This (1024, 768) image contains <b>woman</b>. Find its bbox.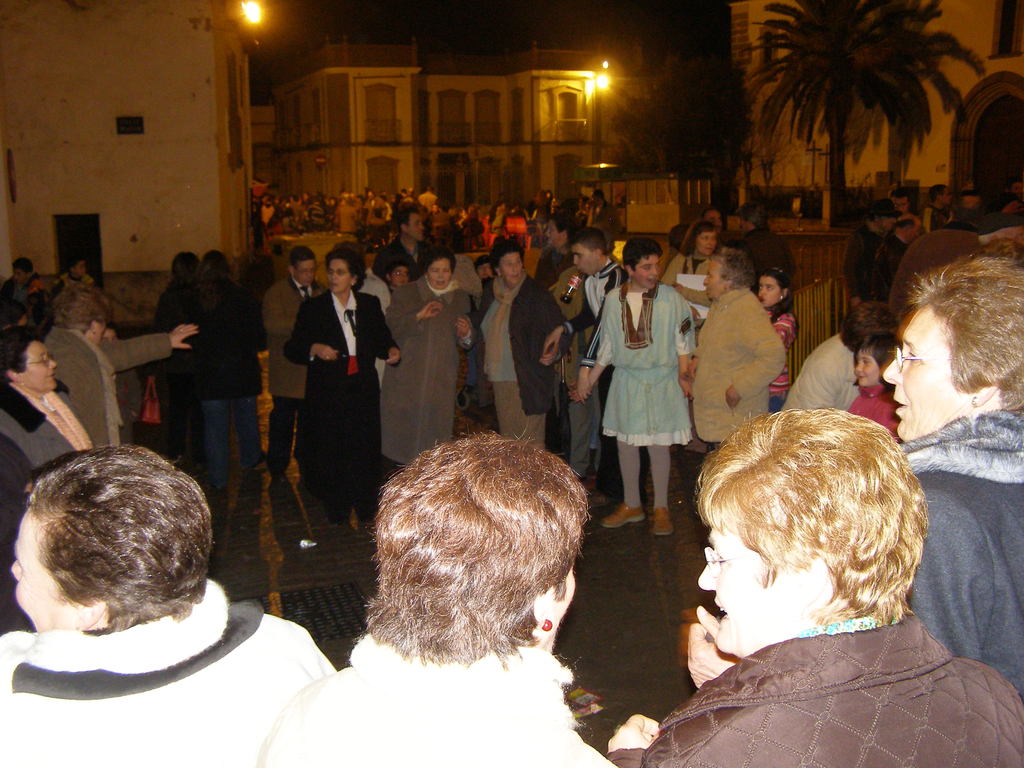
left=257, top=433, right=628, bottom=767.
